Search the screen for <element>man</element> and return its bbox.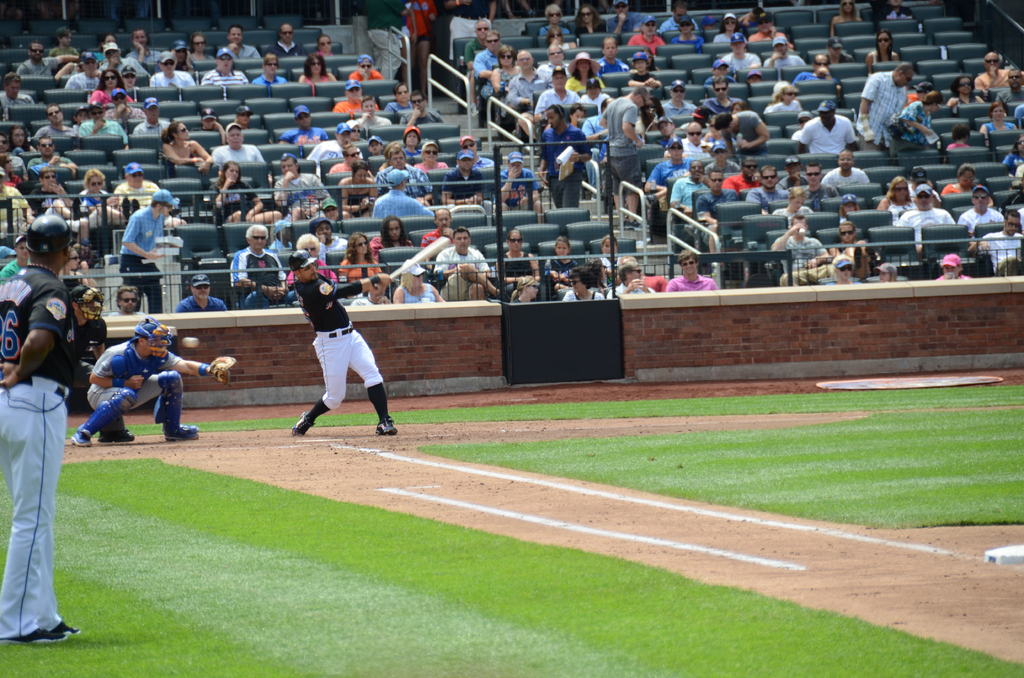
Found: [x1=506, y1=50, x2=538, y2=134].
